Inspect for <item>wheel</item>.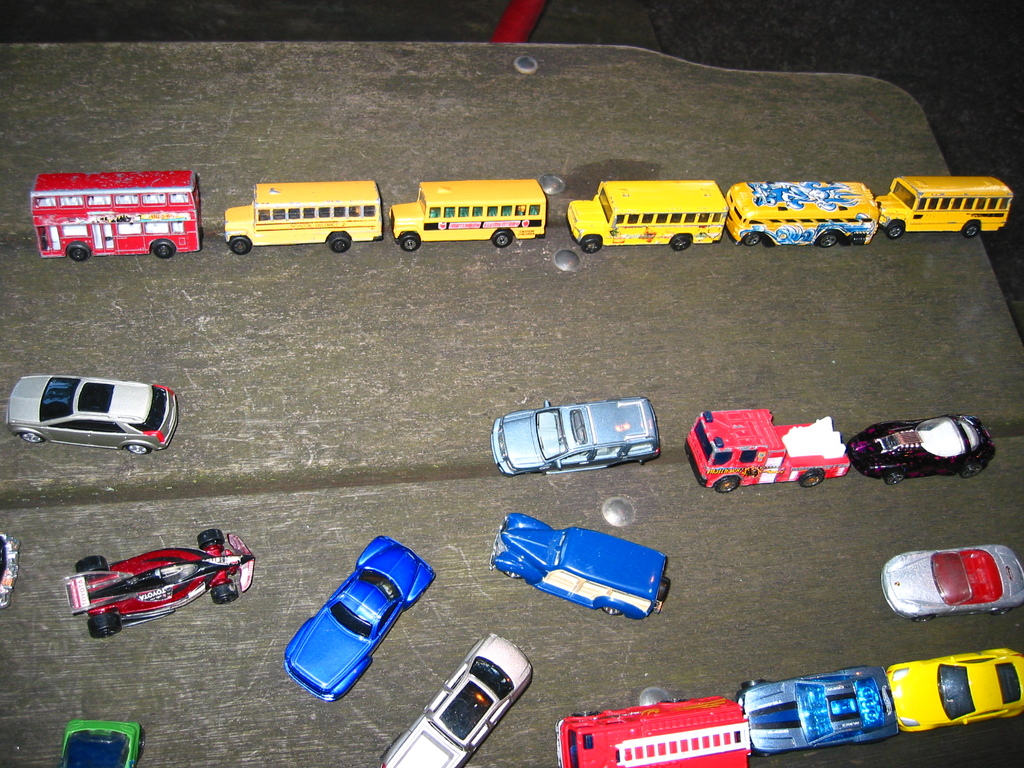
Inspection: (x1=571, y1=707, x2=599, y2=719).
